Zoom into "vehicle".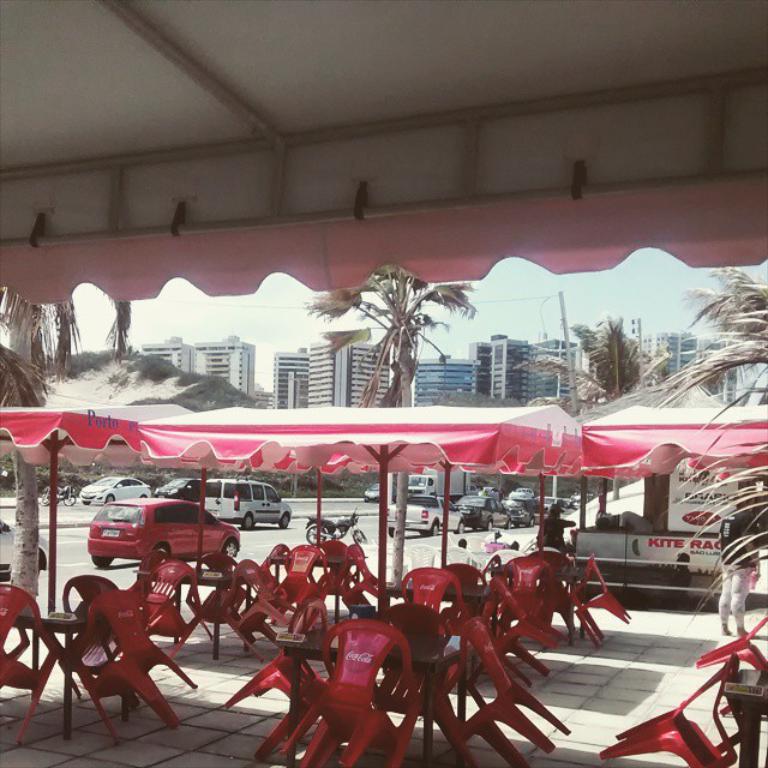
Zoom target: 518:481:532:499.
